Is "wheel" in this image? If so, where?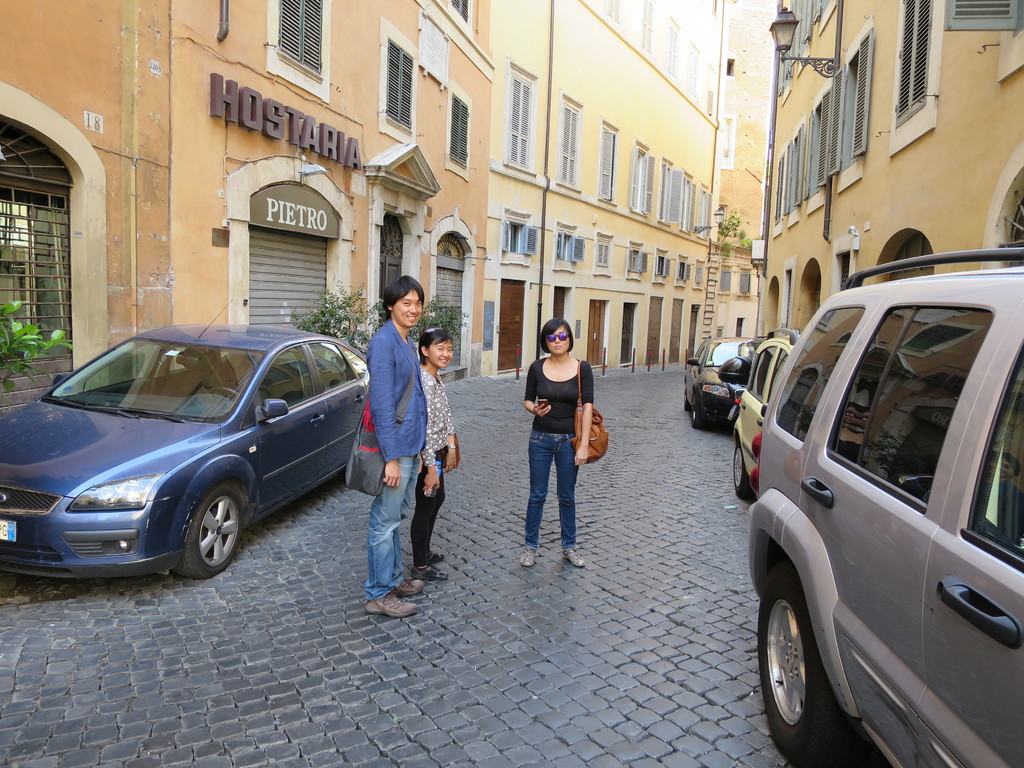
Yes, at bbox=(769, 576, 842, 743).
